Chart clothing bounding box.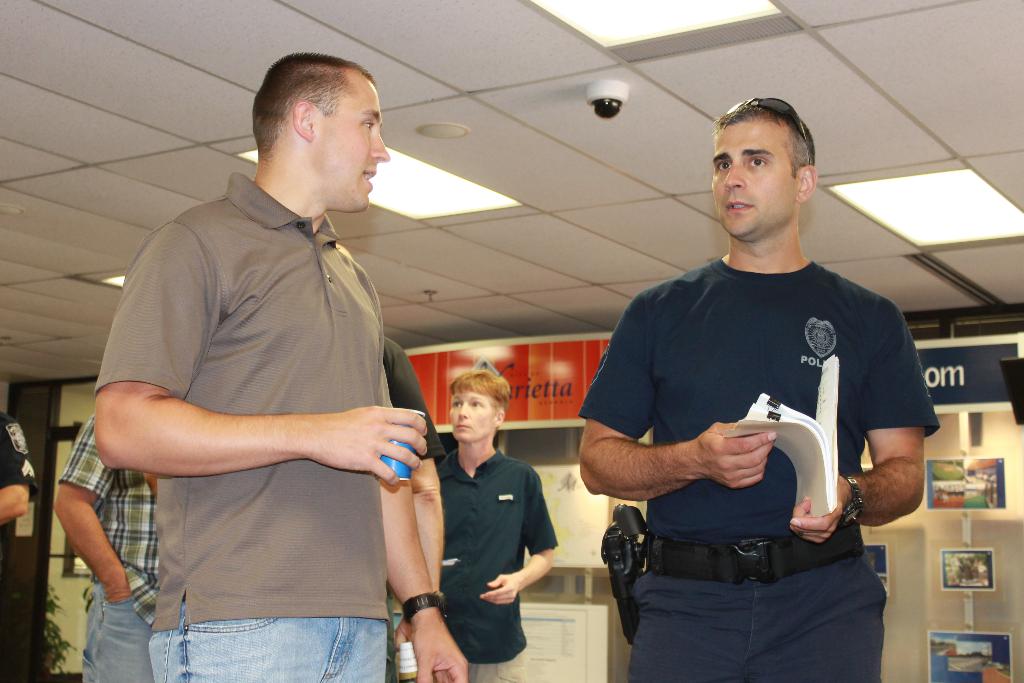
Charted: x1=573, y1=256, x2=938, y2=682.
